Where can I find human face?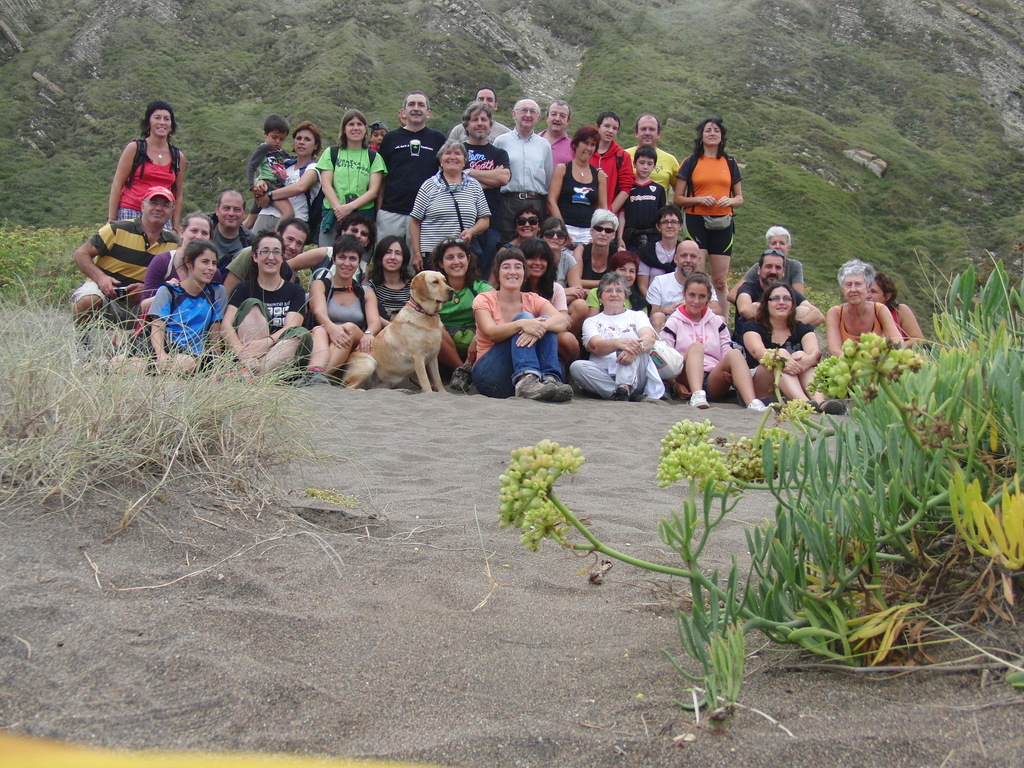
You can find it at x1=591, y1=219, x2=615, y2=245.
